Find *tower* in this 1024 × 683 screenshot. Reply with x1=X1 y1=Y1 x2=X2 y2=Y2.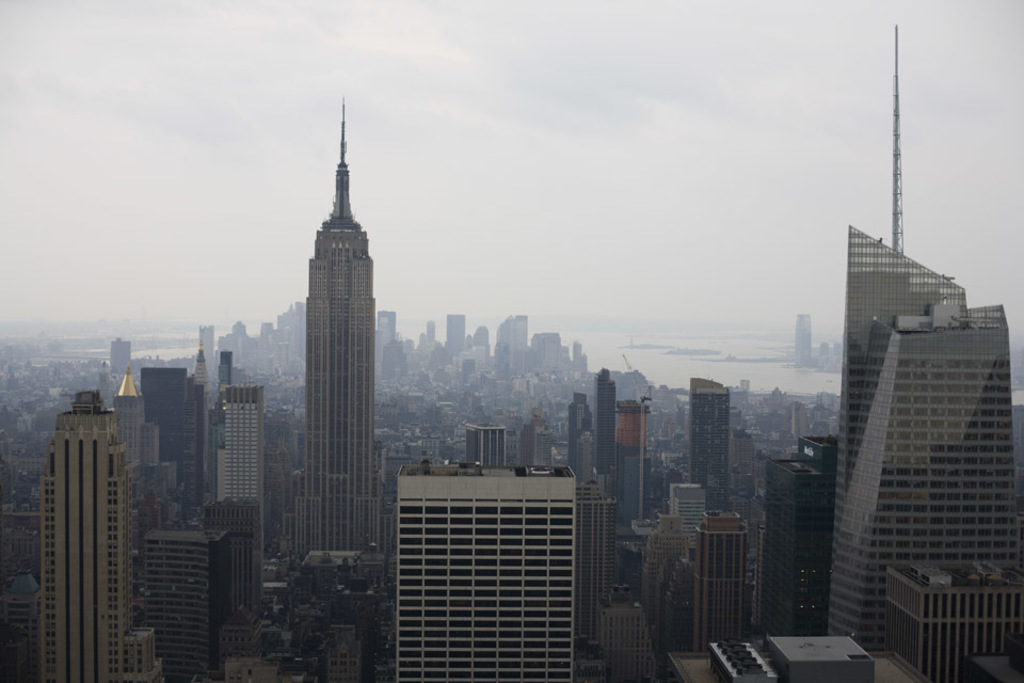
x1=42 y1=393 x2=167 y2=681.
